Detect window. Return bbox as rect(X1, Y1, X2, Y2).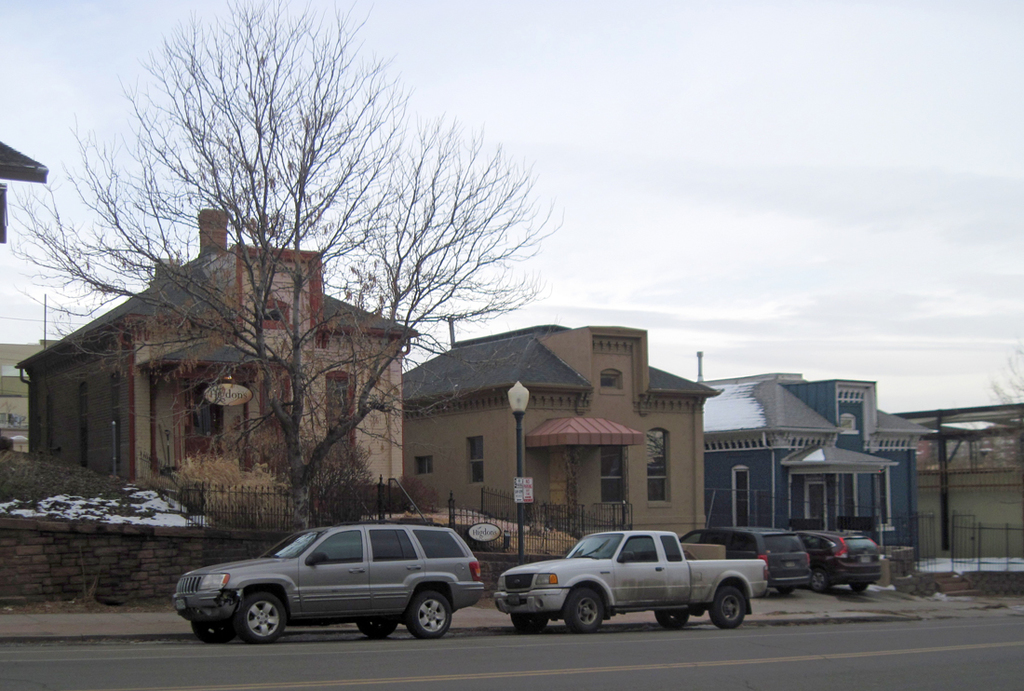
rect(412, 456, 435, 472).
